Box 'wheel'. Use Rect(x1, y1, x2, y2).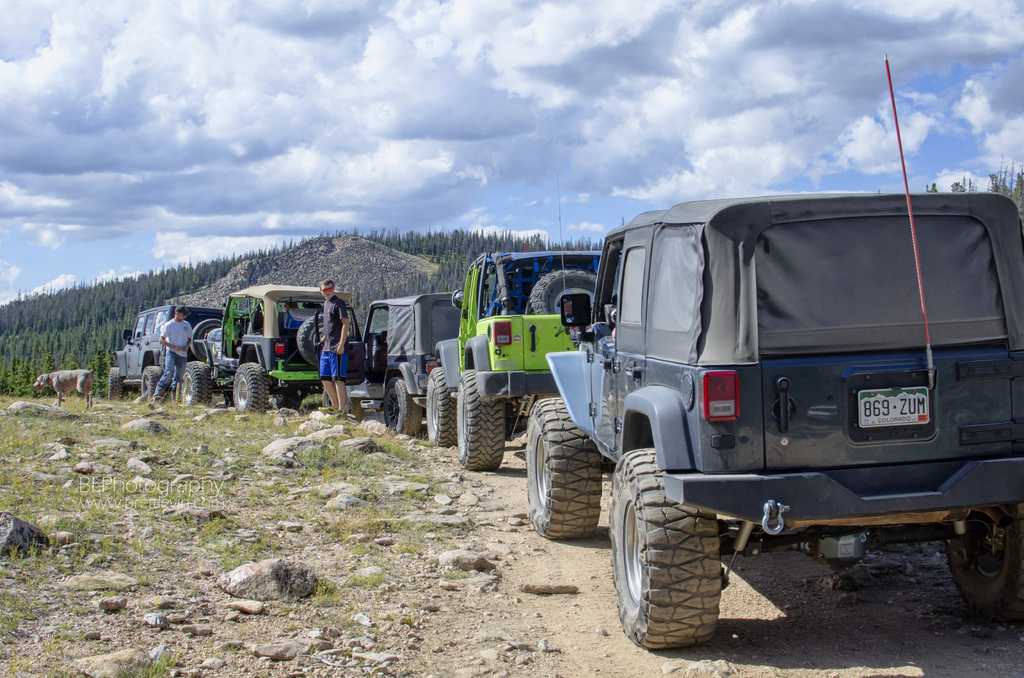
Rect(457, 366, 502, 468).
